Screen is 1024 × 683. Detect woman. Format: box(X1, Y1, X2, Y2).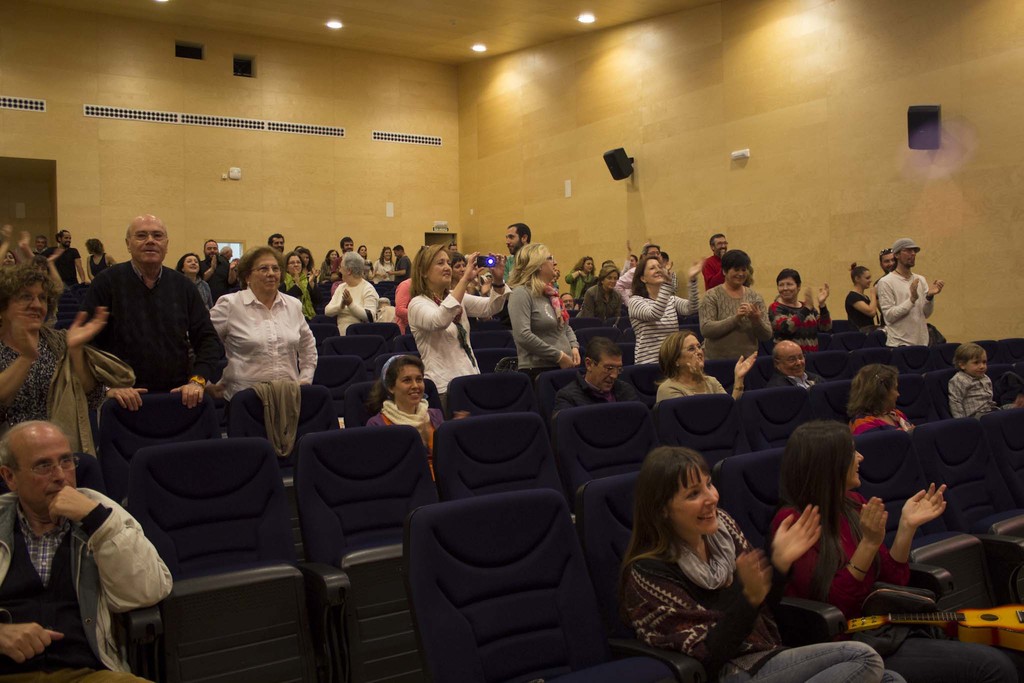
box(623, 257, 701, 362).
